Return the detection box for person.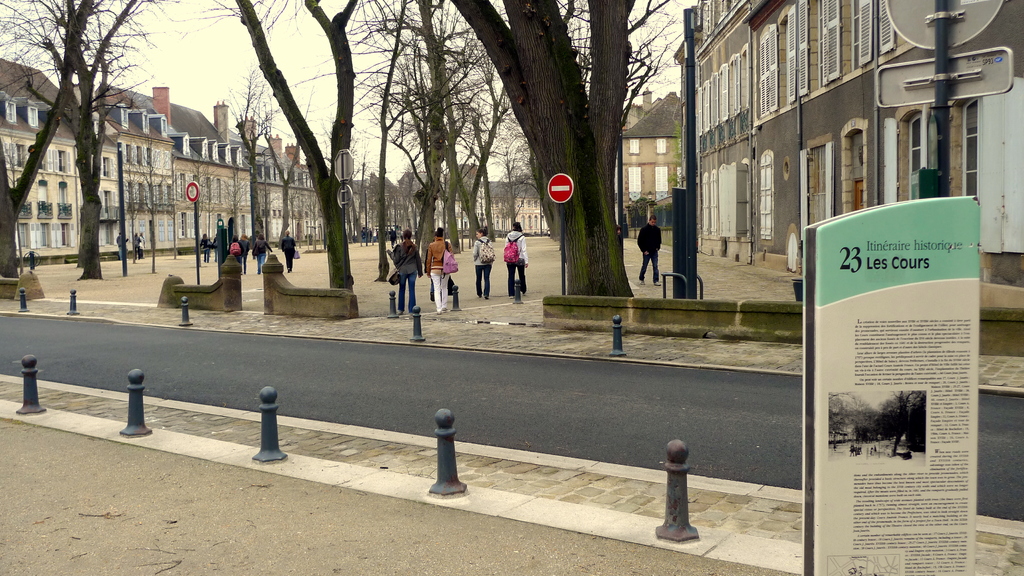
<bbox>255, 236, 273, 275</bbox>.
